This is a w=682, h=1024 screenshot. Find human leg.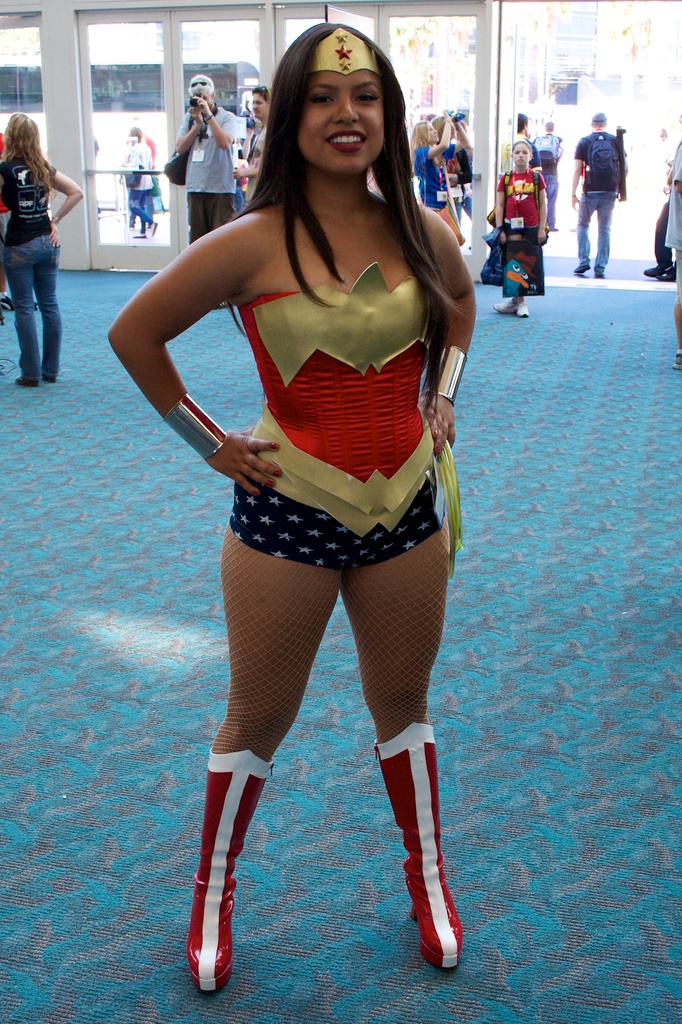
Bounding box: select_region(596, 189, 613, 277).
